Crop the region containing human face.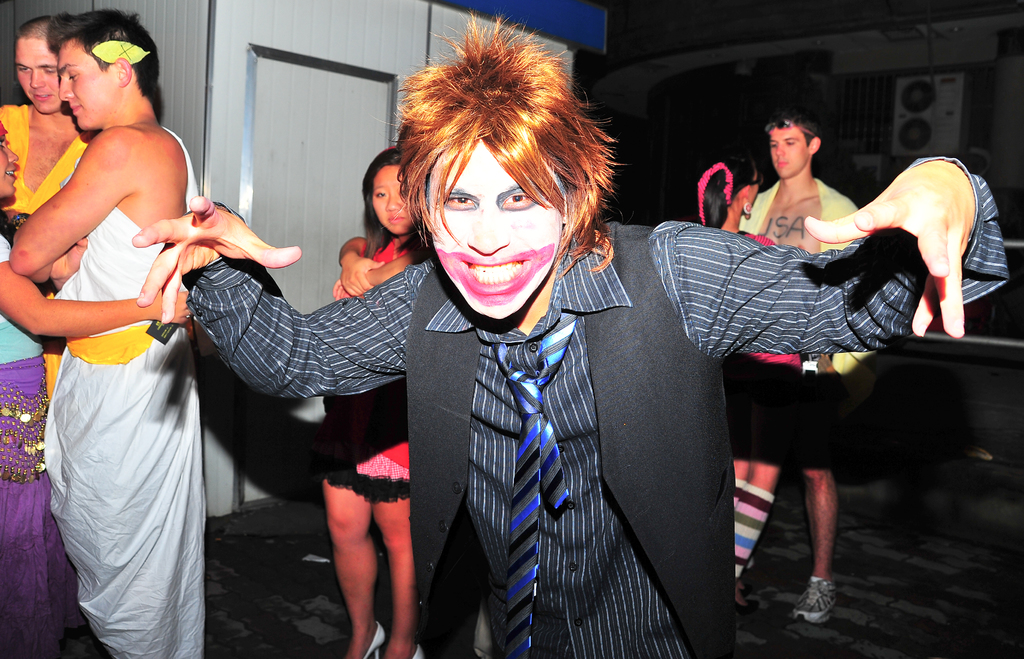
Crop region: (58,45,118,133).
